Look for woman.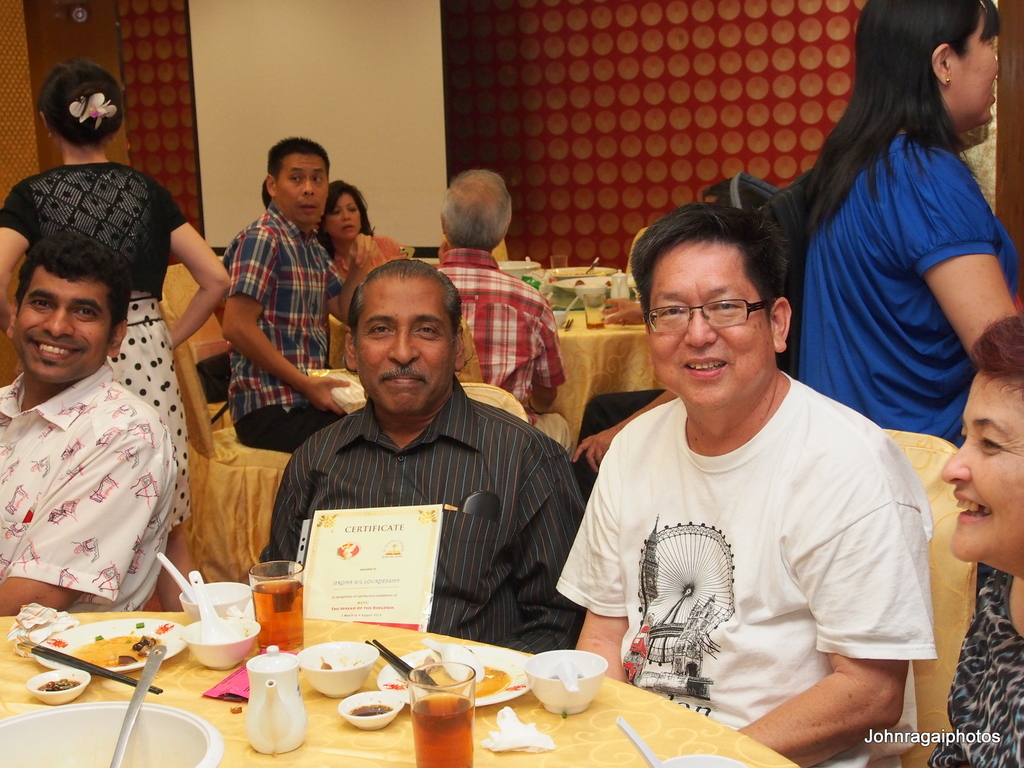
Found: BBox(0, 56, 237, 611).
